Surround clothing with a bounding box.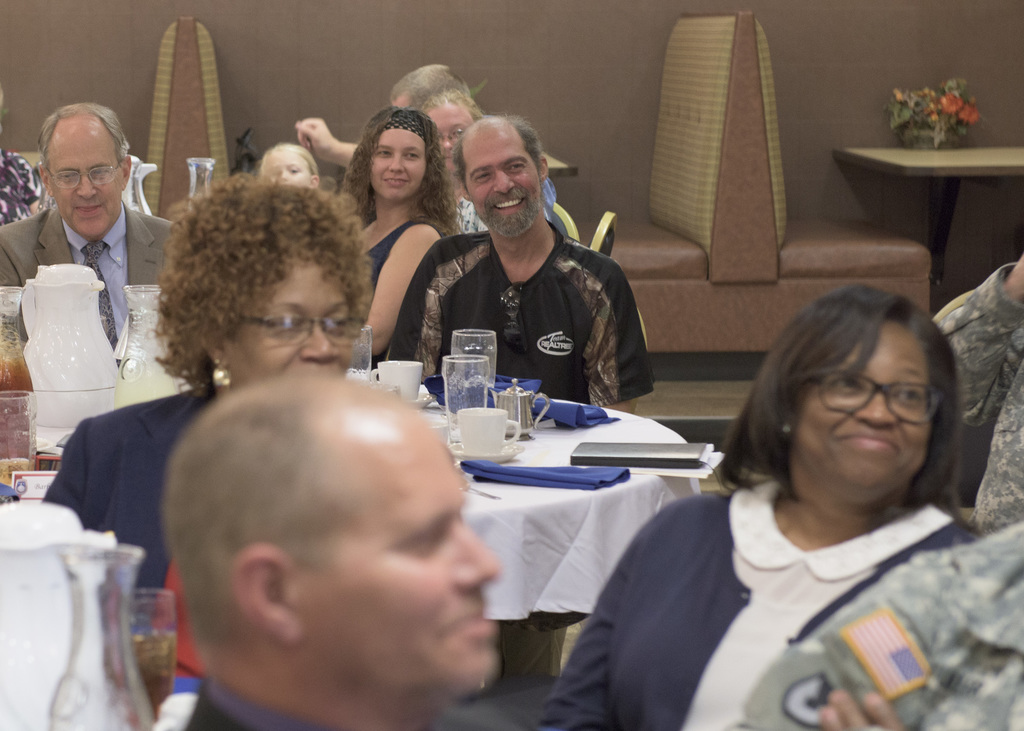
pyautogui.locateOnScreen(453, 176, 557, 235).
